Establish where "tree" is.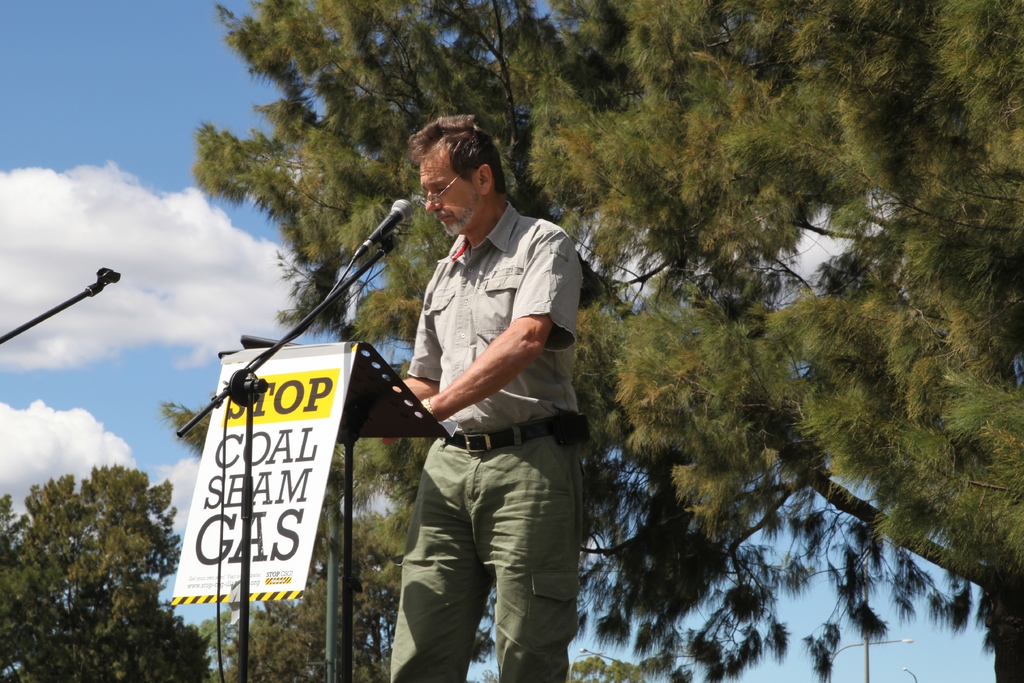
Established at detection(0, 461, 215, 682).
